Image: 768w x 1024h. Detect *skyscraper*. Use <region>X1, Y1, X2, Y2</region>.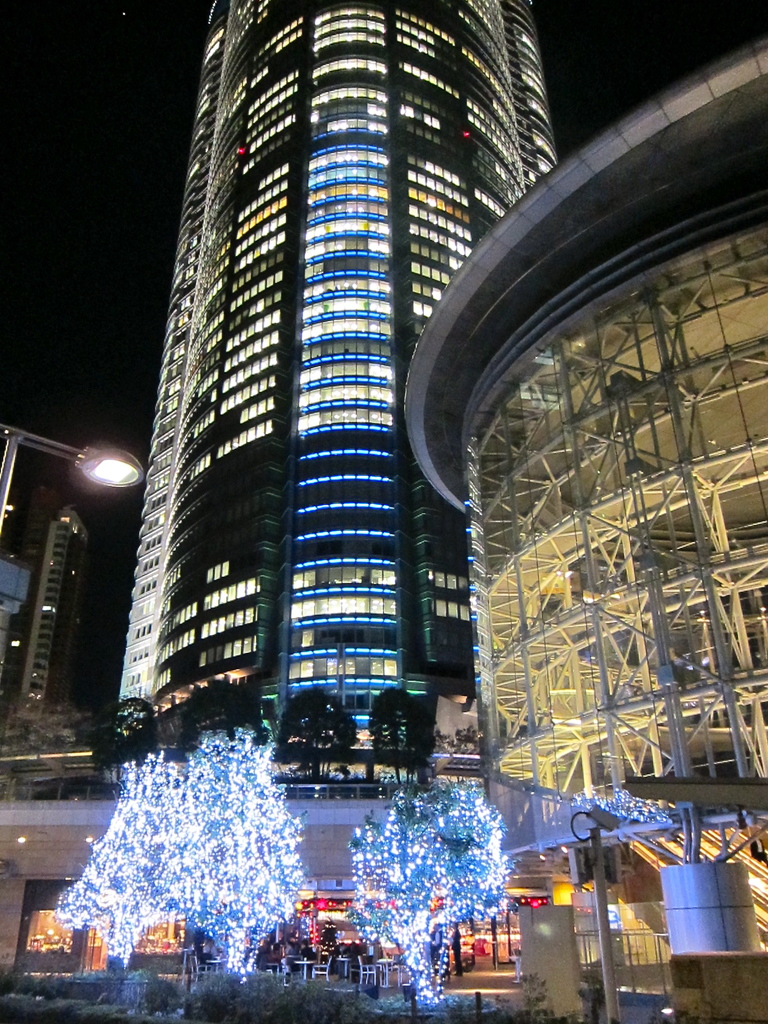
<region>99, 0, 658, 872</region>.
